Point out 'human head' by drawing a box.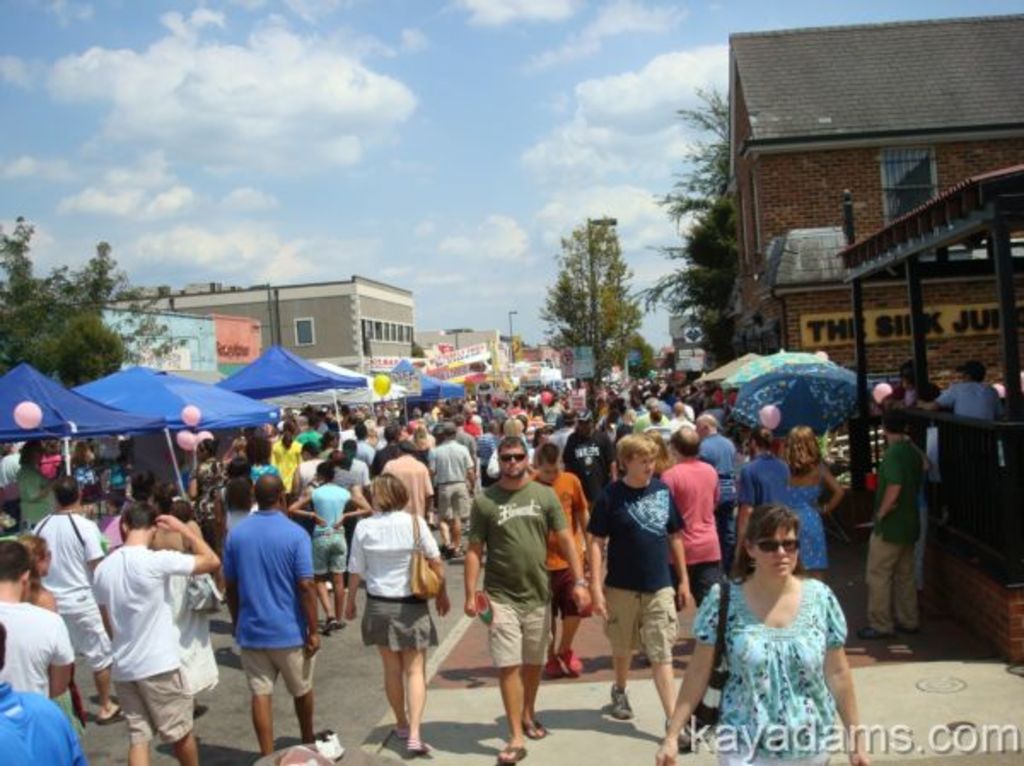
box=[746, 425, 768, 456].
